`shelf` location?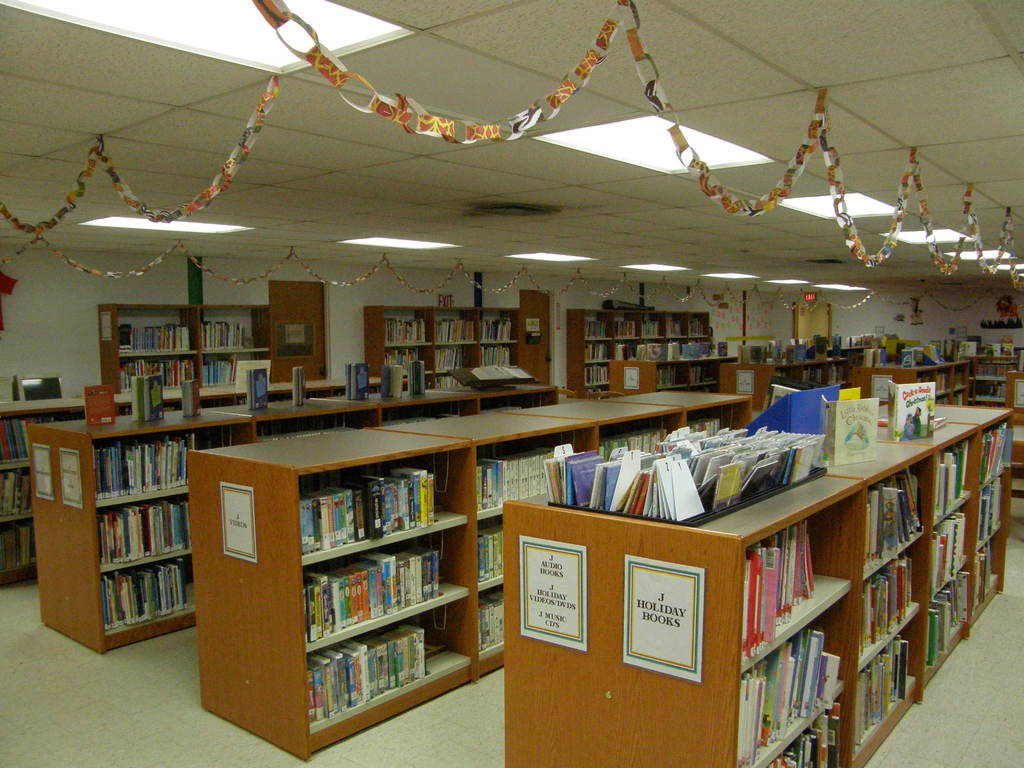
680, 397, 761, 438
